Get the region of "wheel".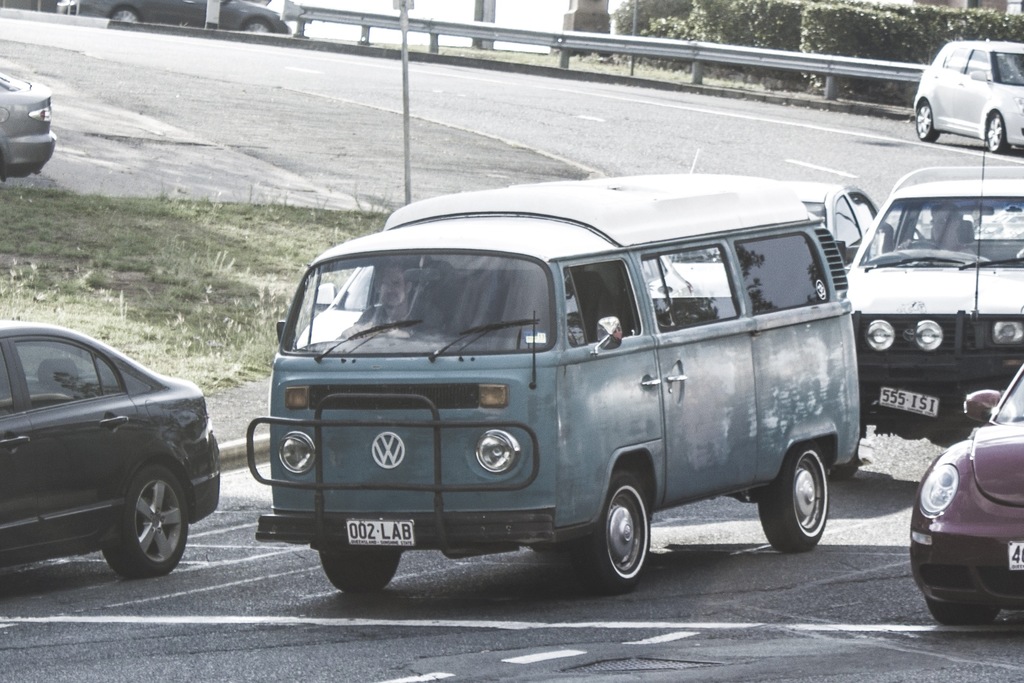
915/101/942/140.
